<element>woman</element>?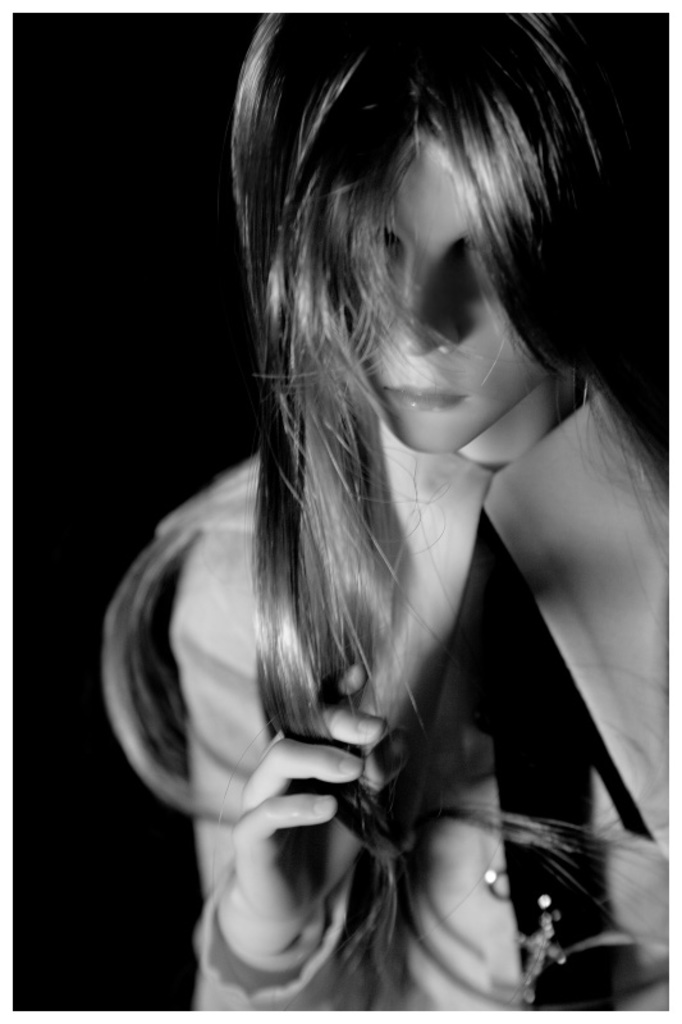
rect(92, 5, 670, 986)
